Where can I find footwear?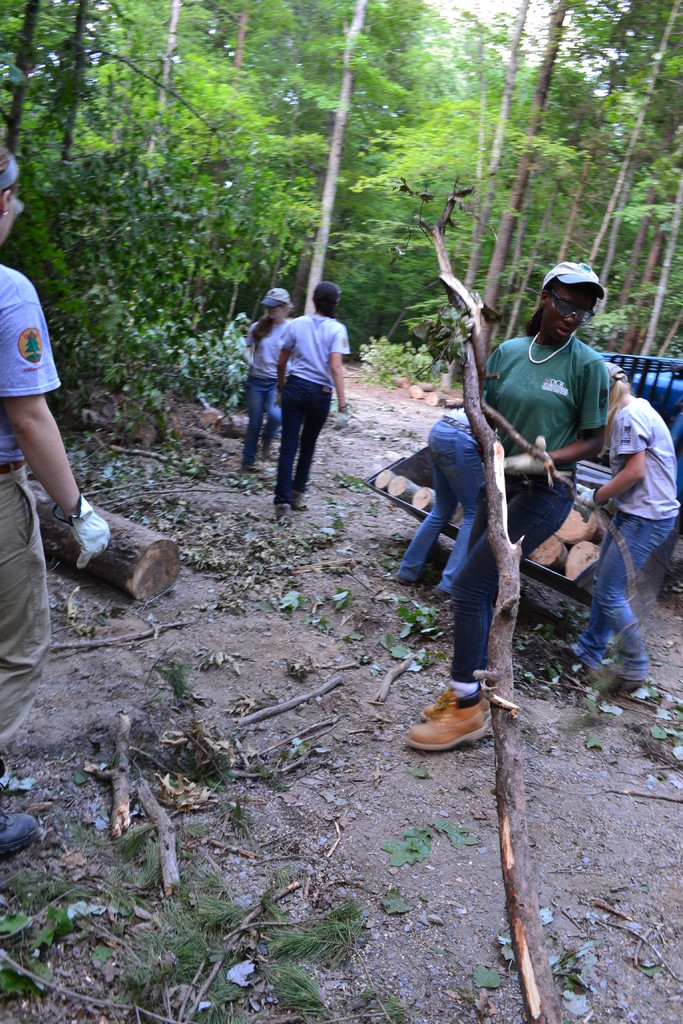
You can find it at (290,489,308,510).
